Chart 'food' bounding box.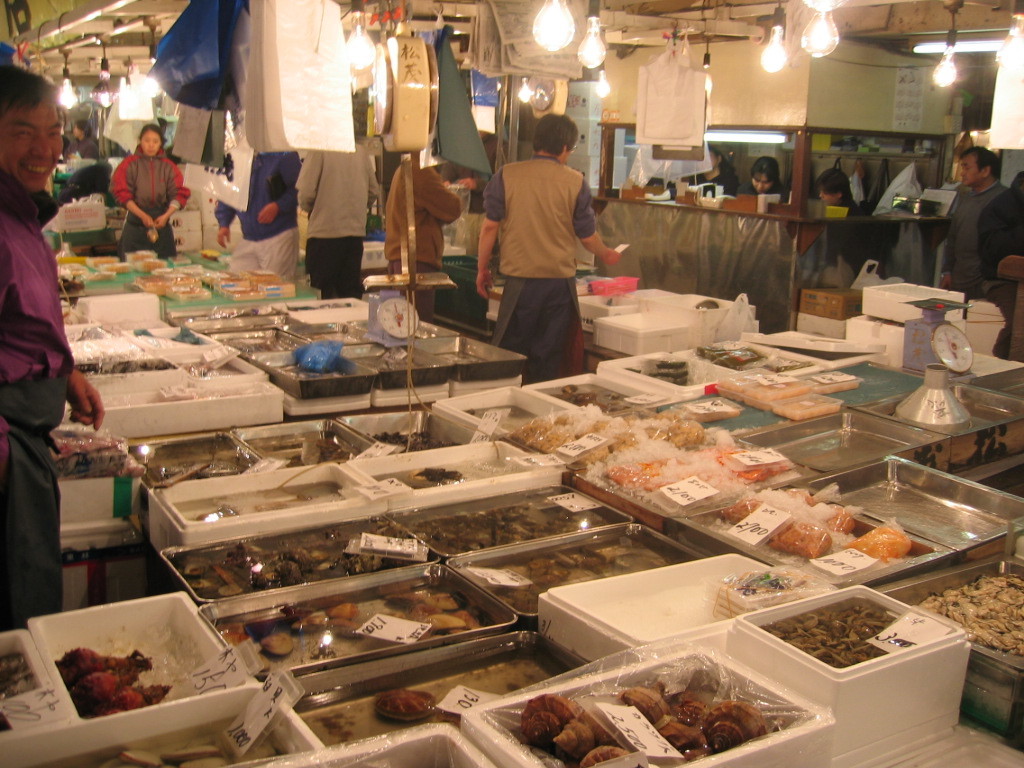
Charted: region(51, 642, 186, 729).
